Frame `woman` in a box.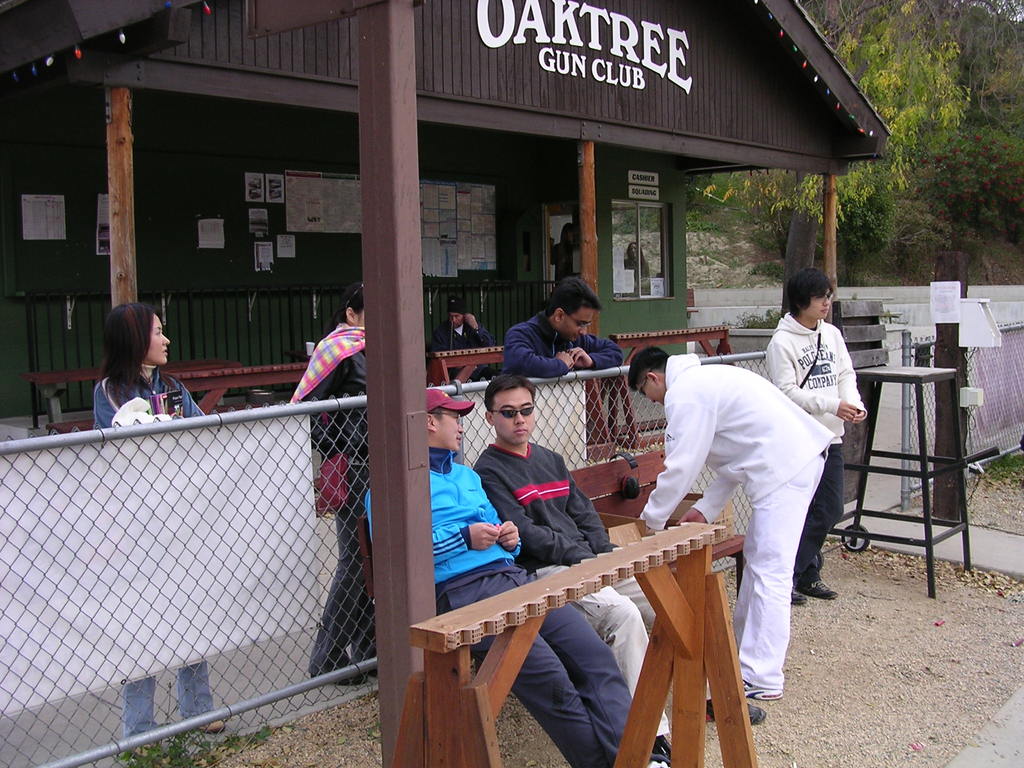
crop(87, 303, 222, 763).
